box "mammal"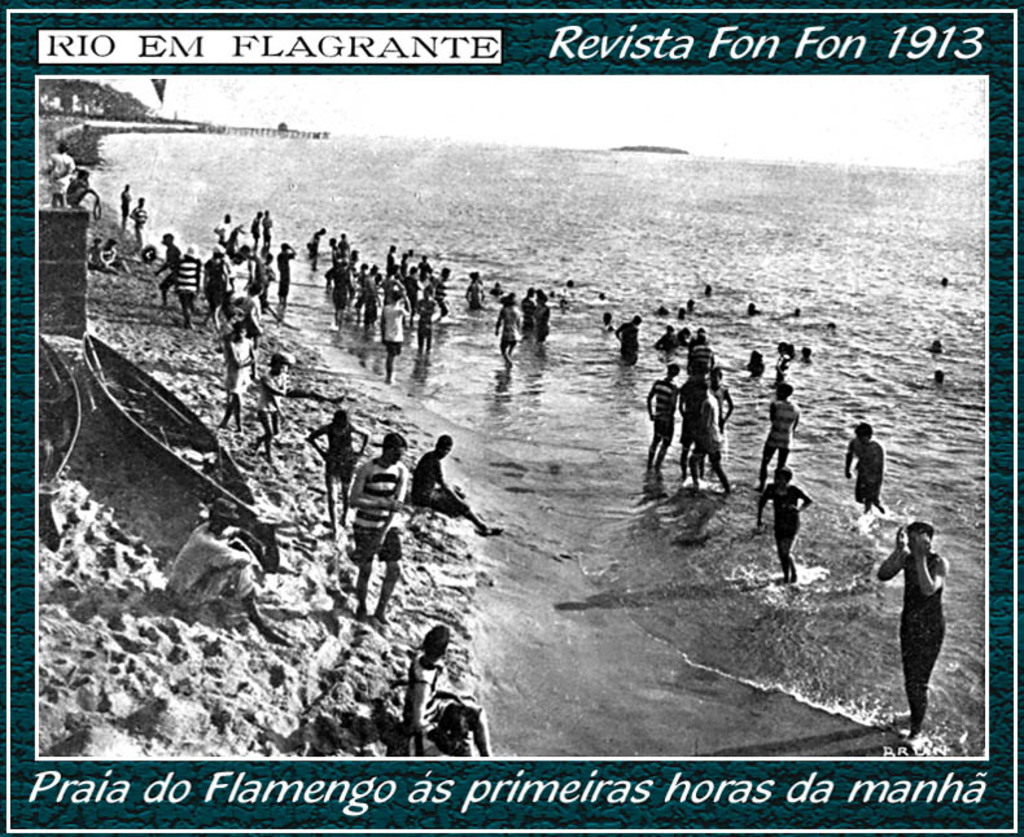
pyautogui.locateOnScreen(938, 276, 953, 288)
